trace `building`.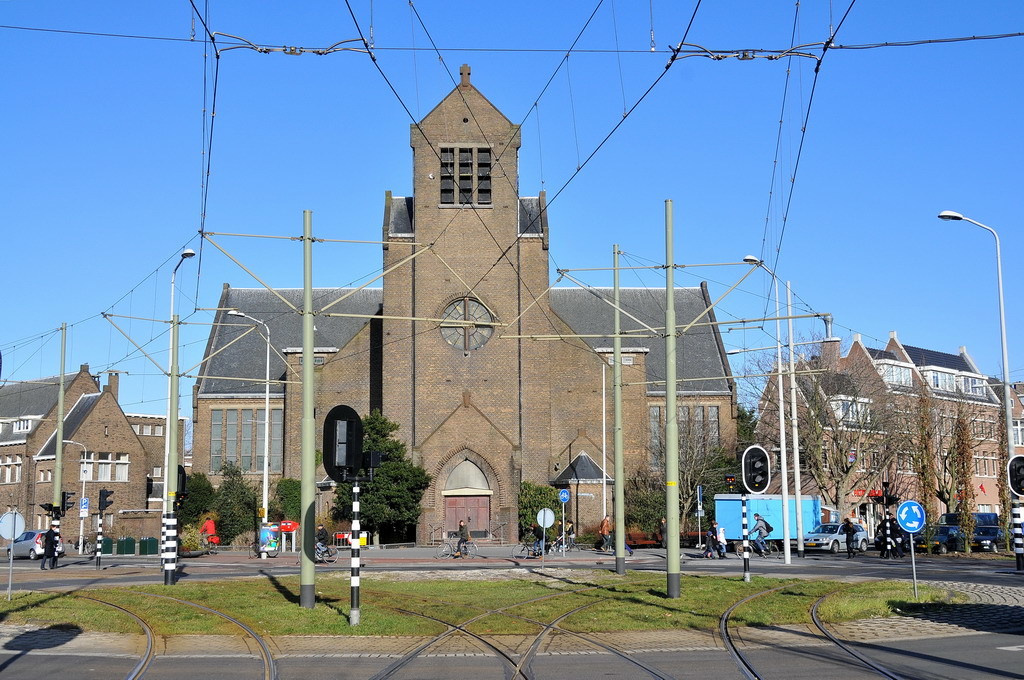
Traced to crop(0, 361, 188, 557).
